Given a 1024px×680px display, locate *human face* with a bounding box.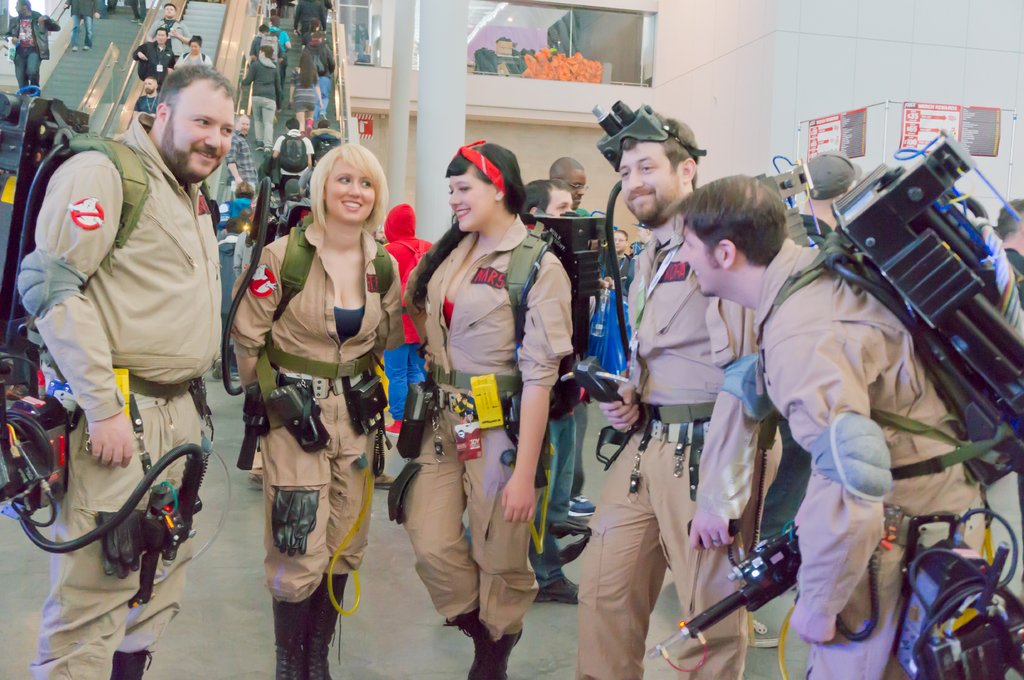
Located: bbox(164, 4, 173, 18).
